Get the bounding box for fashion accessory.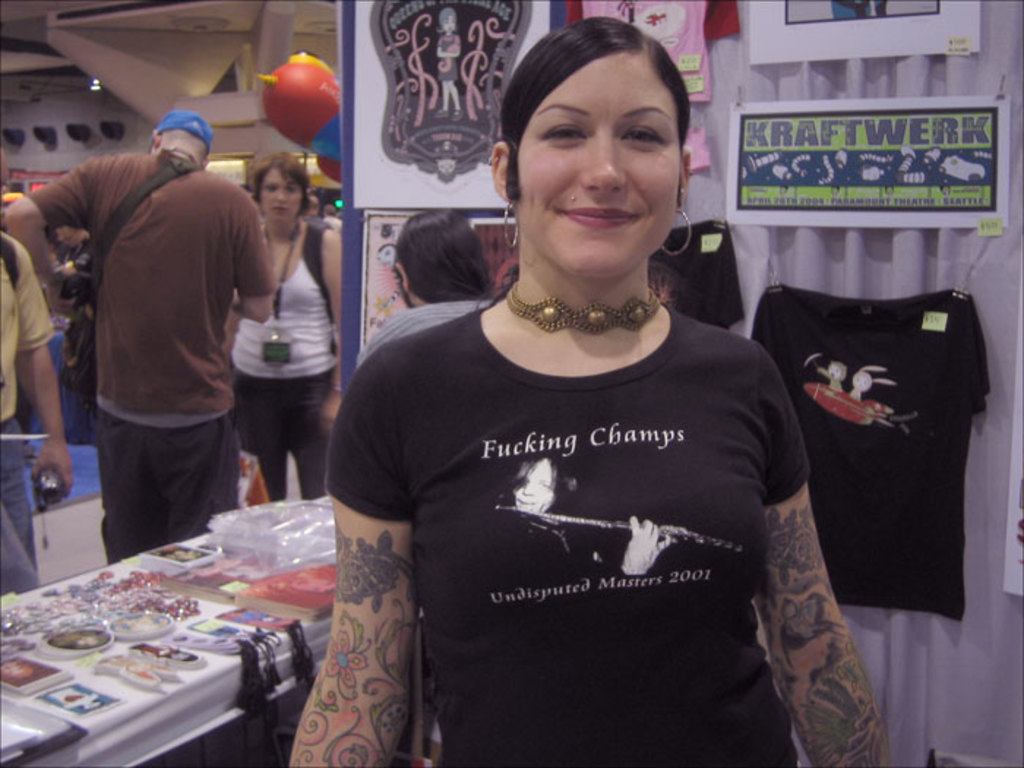
157,107,215,154.
